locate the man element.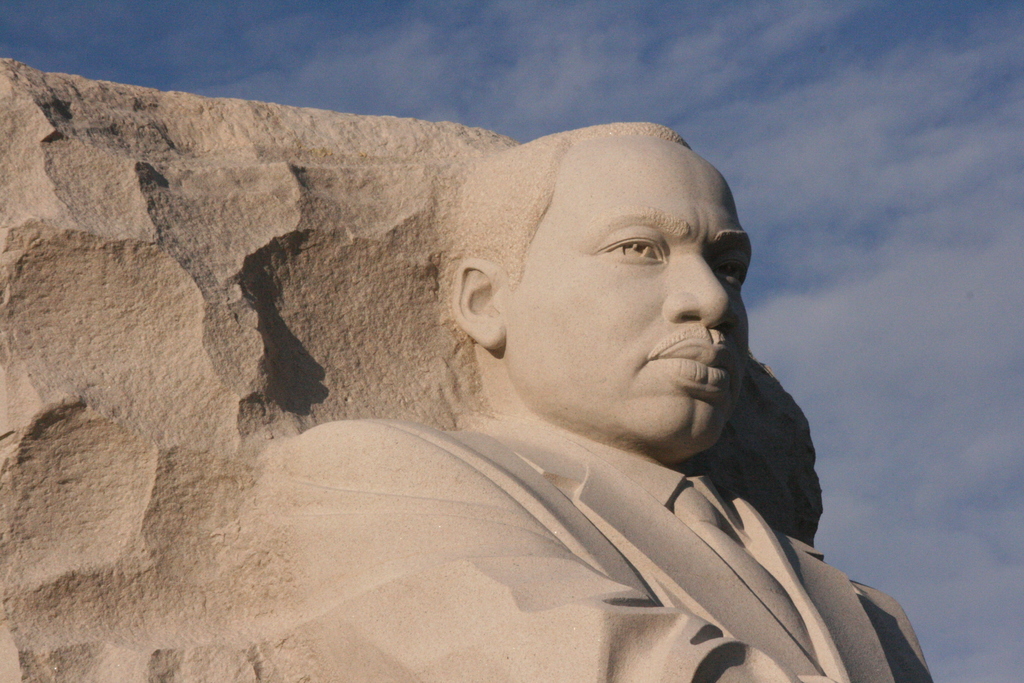
Element bbox: [x1=317, y1=133, x2=870, y2=639].
